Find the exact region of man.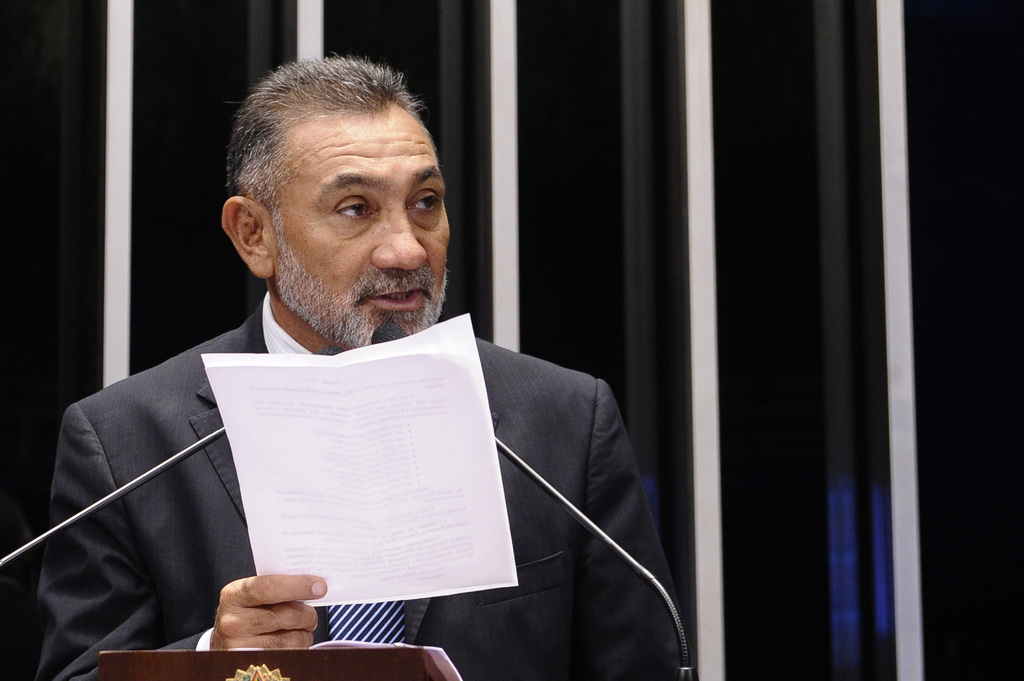
Exact region: x1=36 y1=56 x2=684 y2=680.
